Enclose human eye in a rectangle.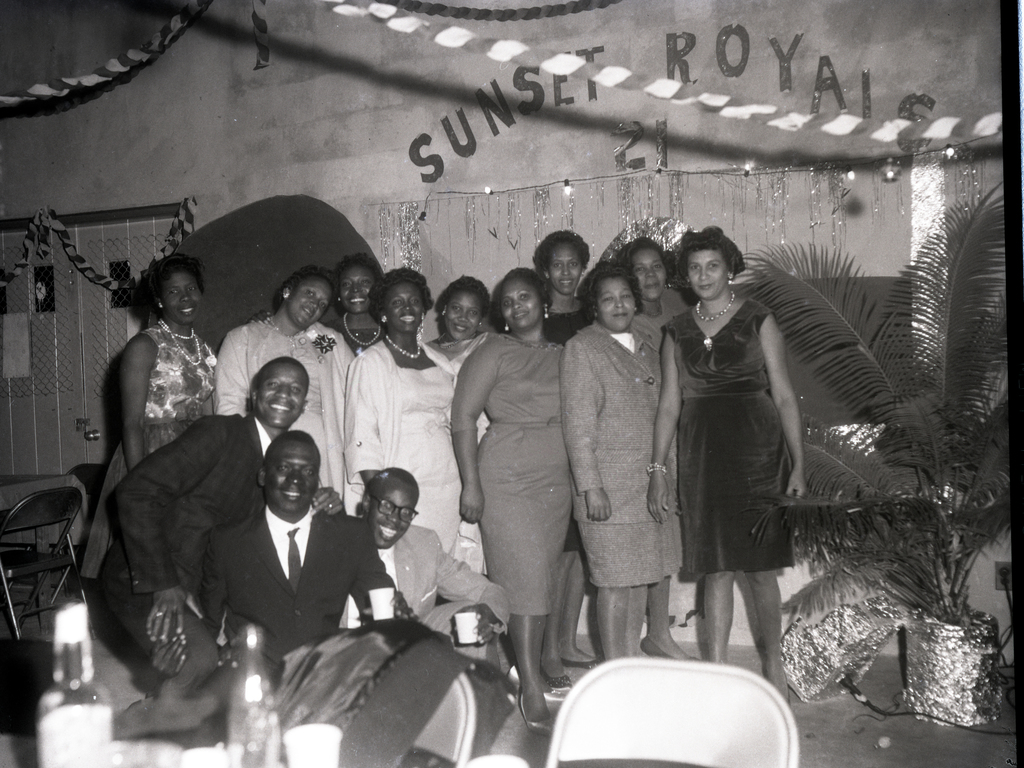
x1=600, y1=295, x2=614, y2=304.
